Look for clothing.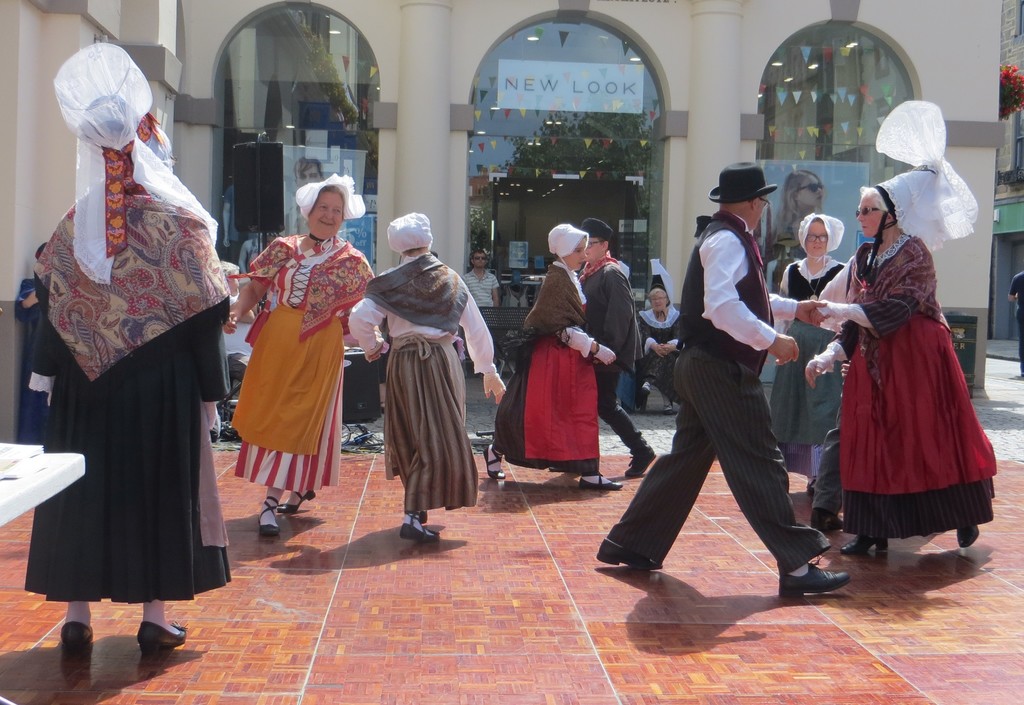
Found: <region>499, 254, 606, 478</region>.
